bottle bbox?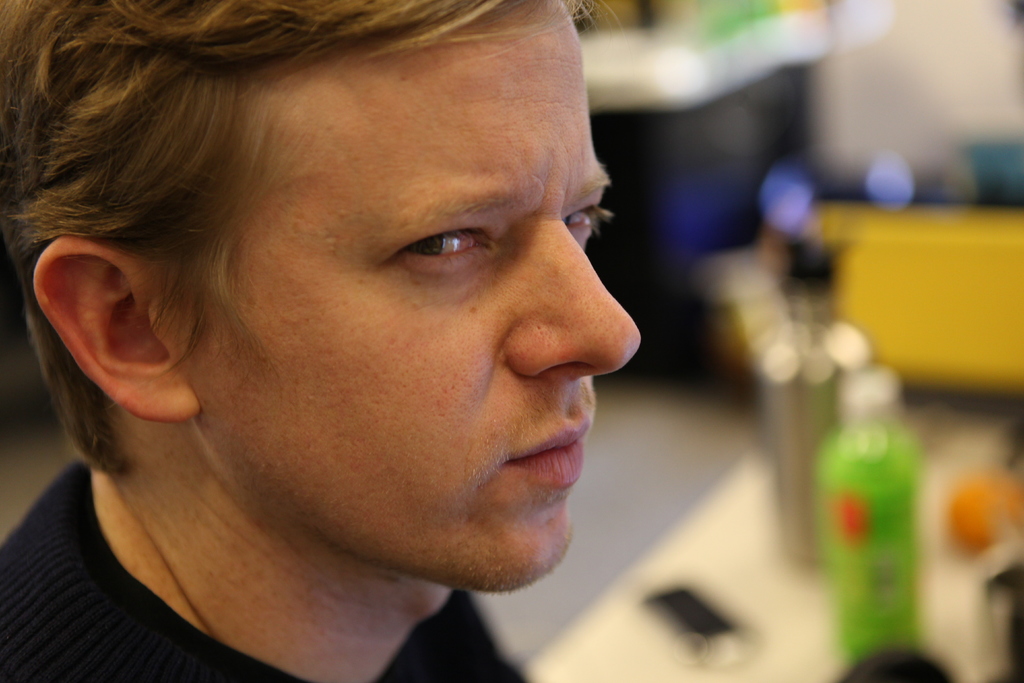
(817,364,924,661)
